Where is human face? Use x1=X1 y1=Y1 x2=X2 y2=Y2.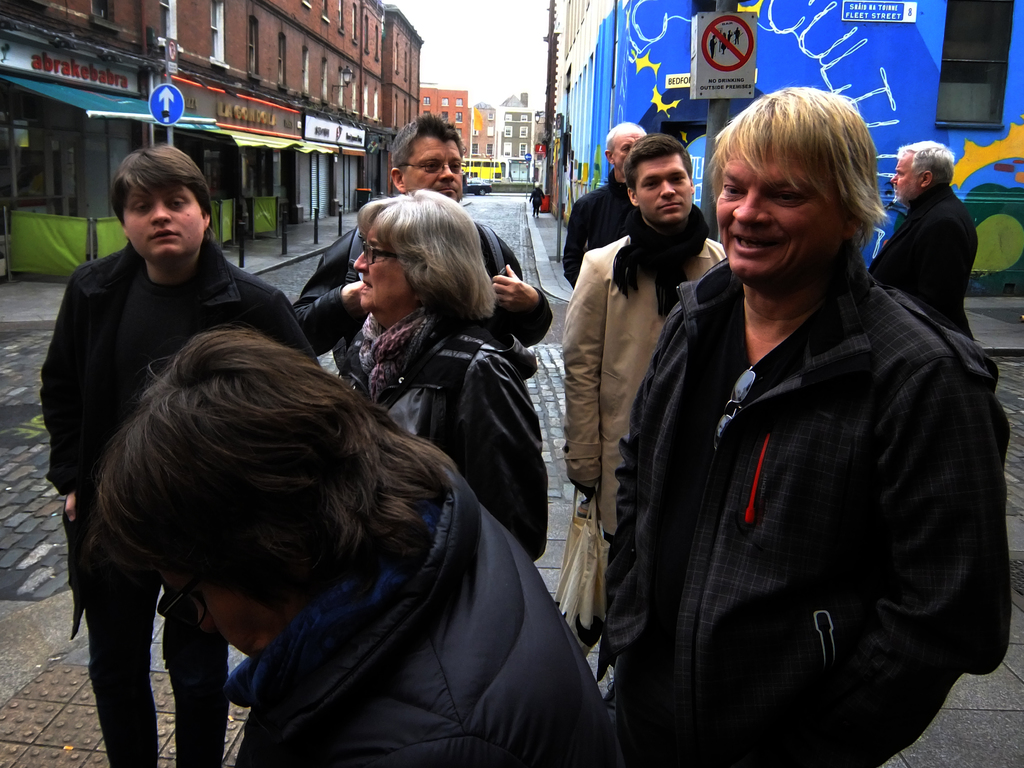
x1=122 y1=183 x2=202 y2=257.
